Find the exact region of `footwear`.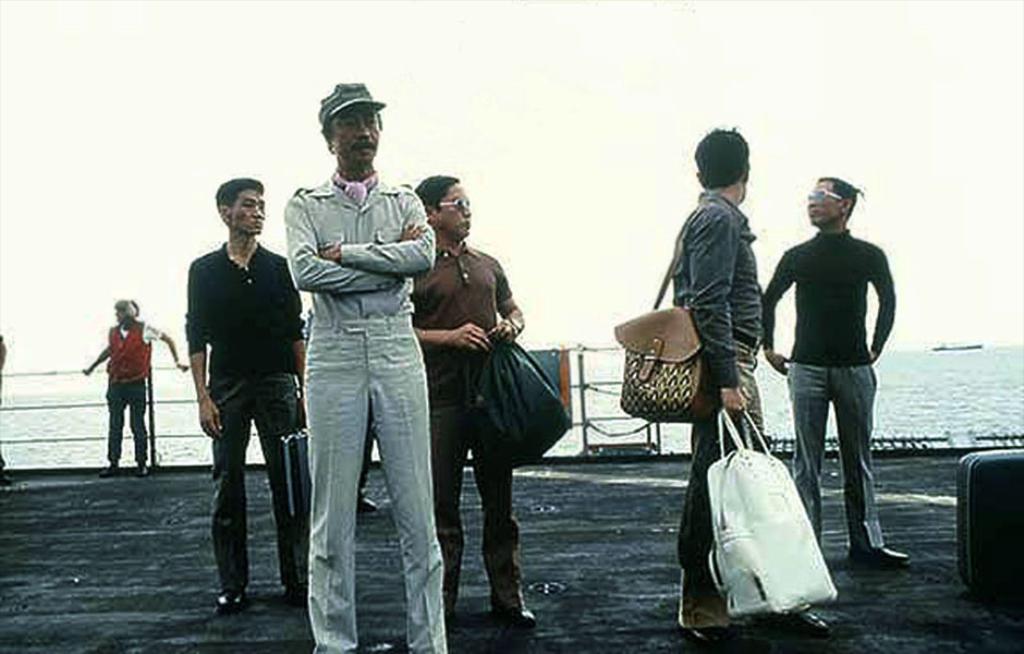
Exact region: bbox=(0, 472, 22, 488).
